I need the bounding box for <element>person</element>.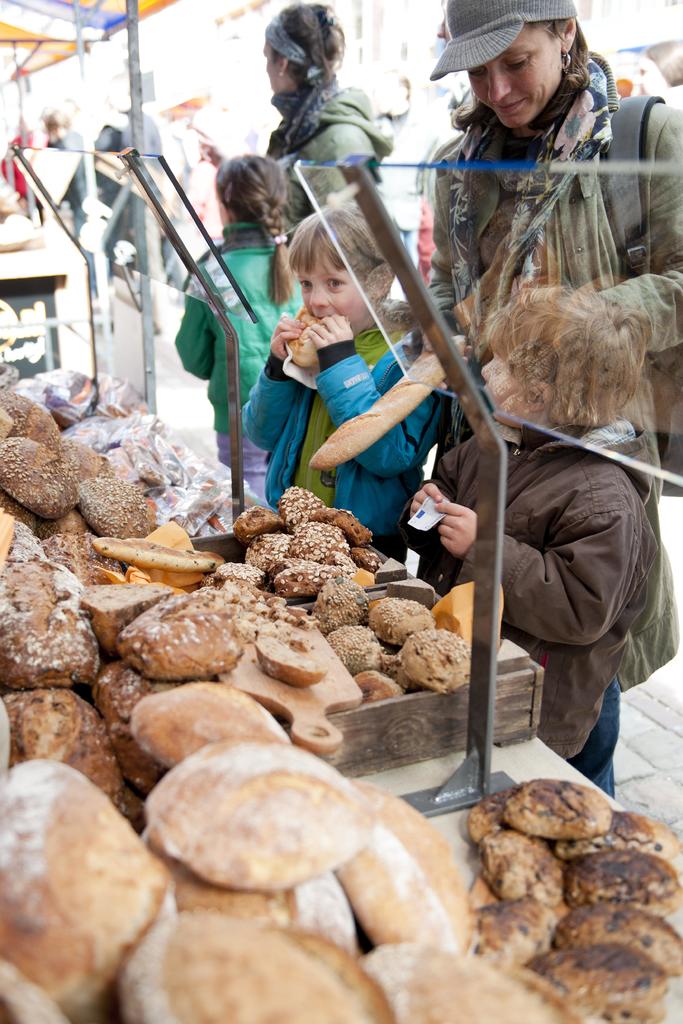
Here it is: box=[245, 200, 464, 572].
